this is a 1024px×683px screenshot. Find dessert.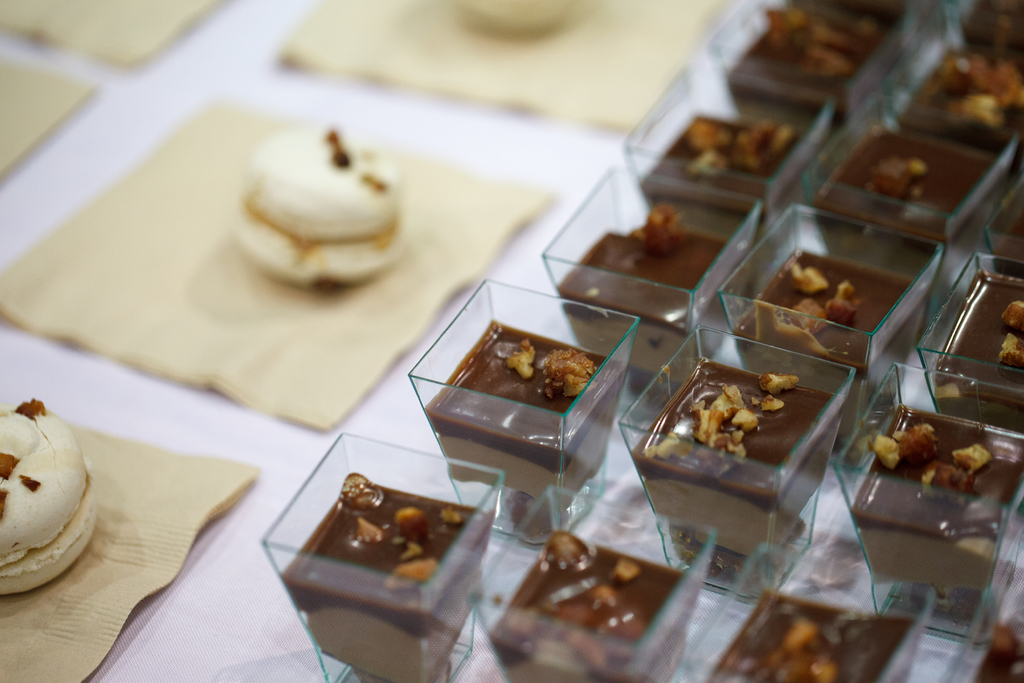
Bounding box: [849,404,1023,623].
